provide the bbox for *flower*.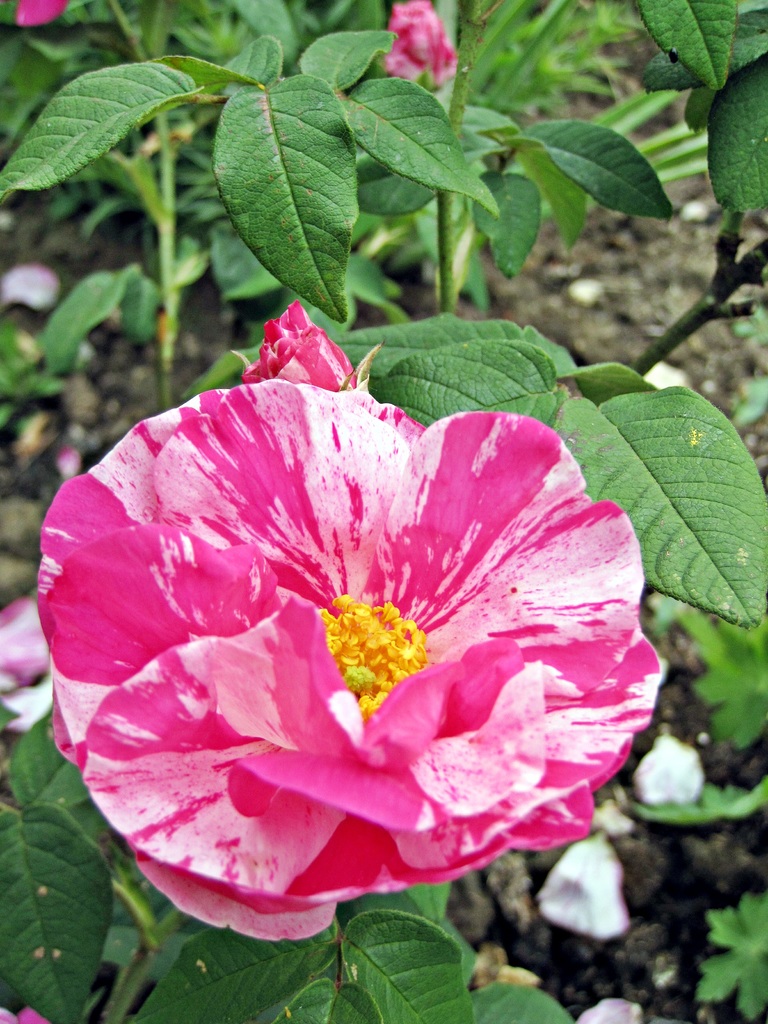
box(573, 991, 647, 1023).
